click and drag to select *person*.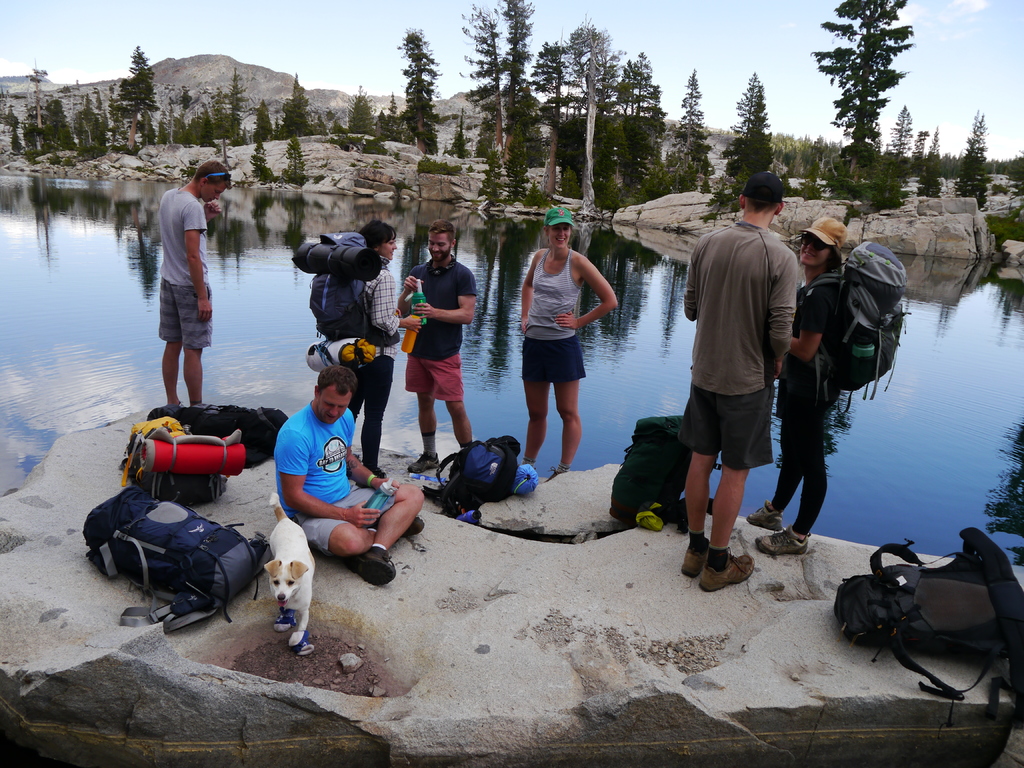
Selection: {"left": 680, "top": 170, "right": 796, "bottom": 593}.
